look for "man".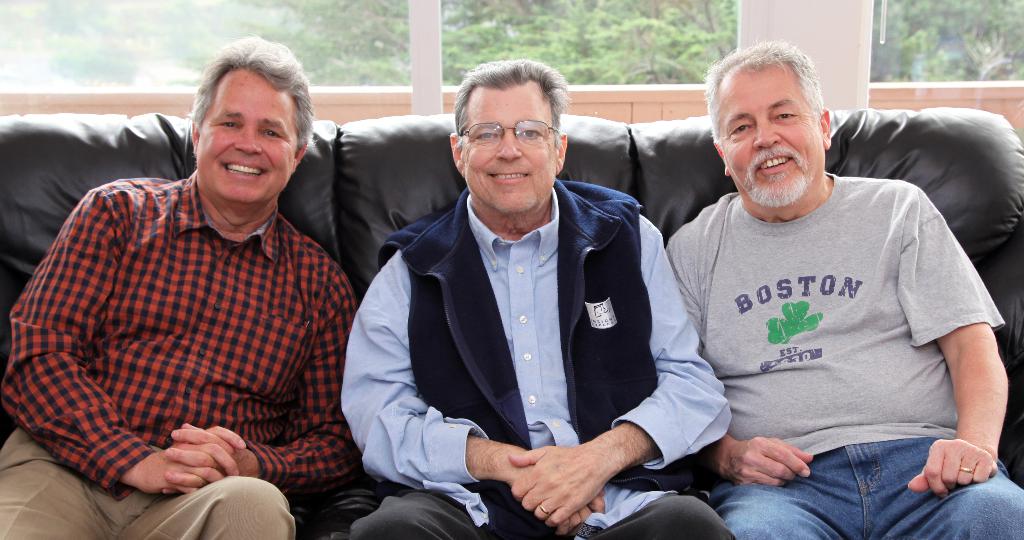
Found: box=[347, 63, 698, 527].
